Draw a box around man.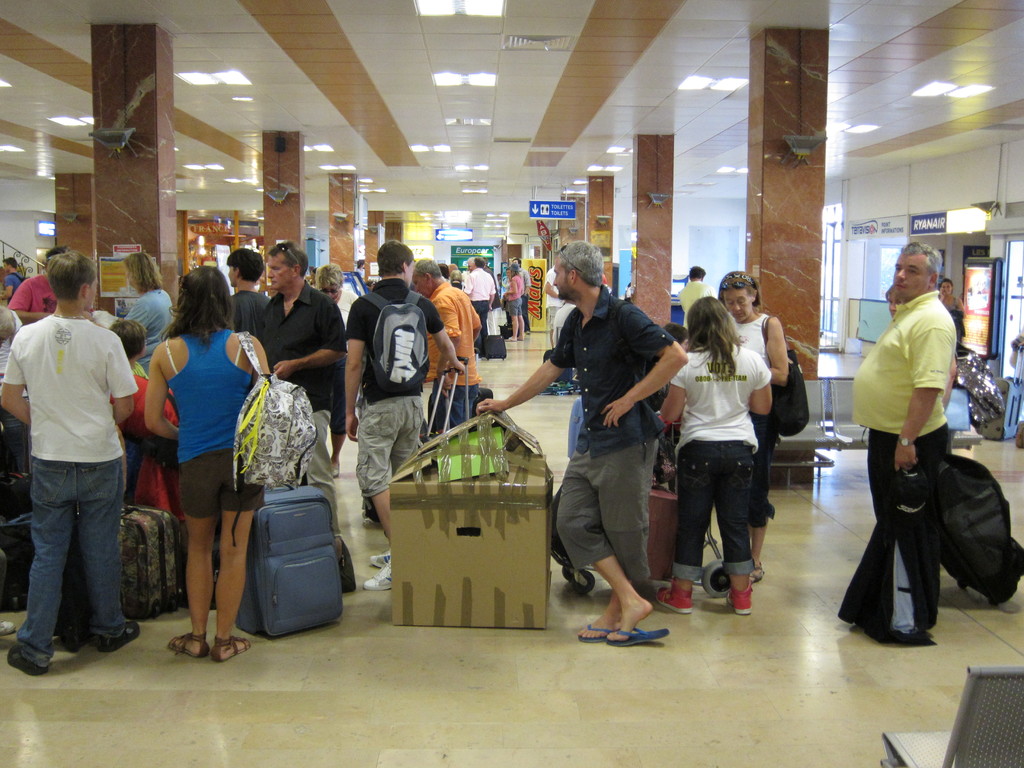
pyautogui.locateOnScreen(849, 234, 956, 643).
